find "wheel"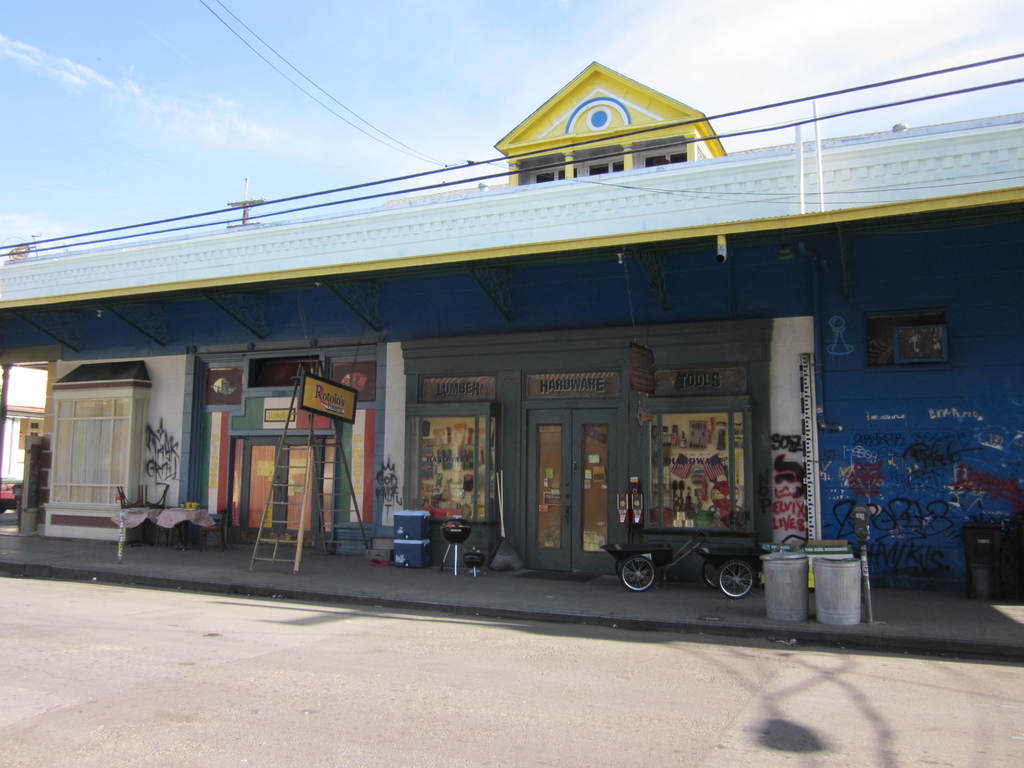
detection(719, 558, 753, 595)
